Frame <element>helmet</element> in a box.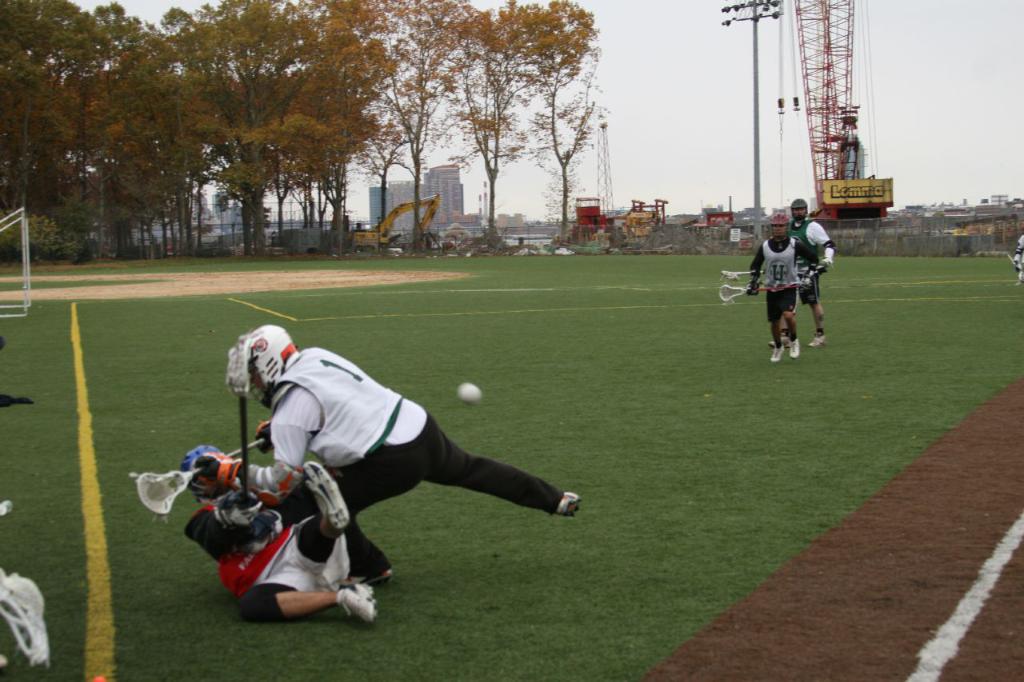
x1=770, y1=210, x2=790, y2=239.
